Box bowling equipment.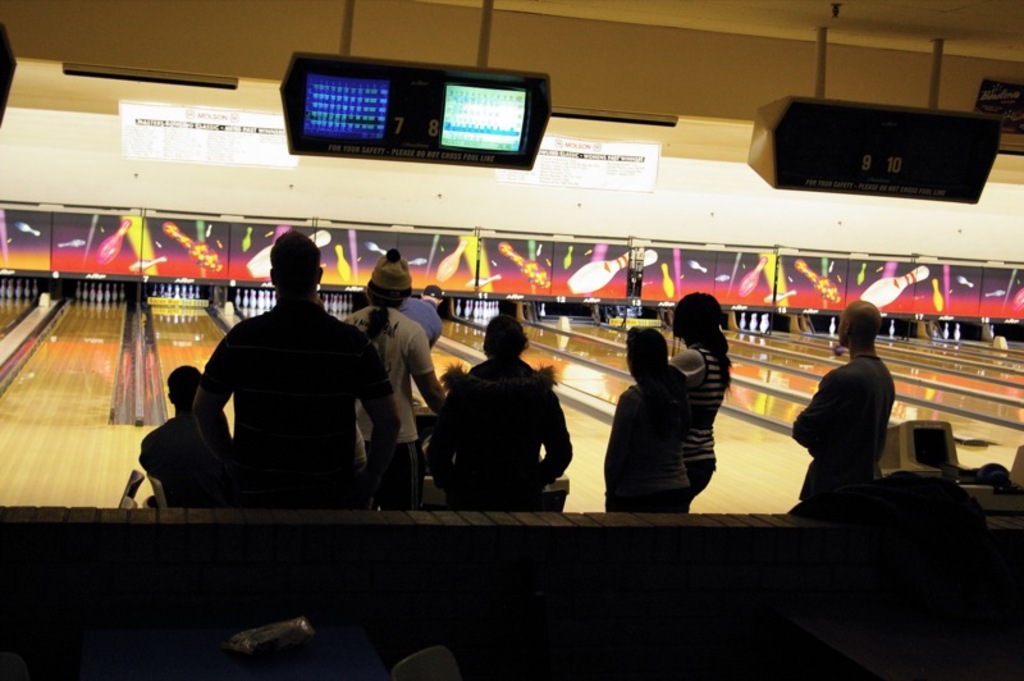
91/218/133/266.
